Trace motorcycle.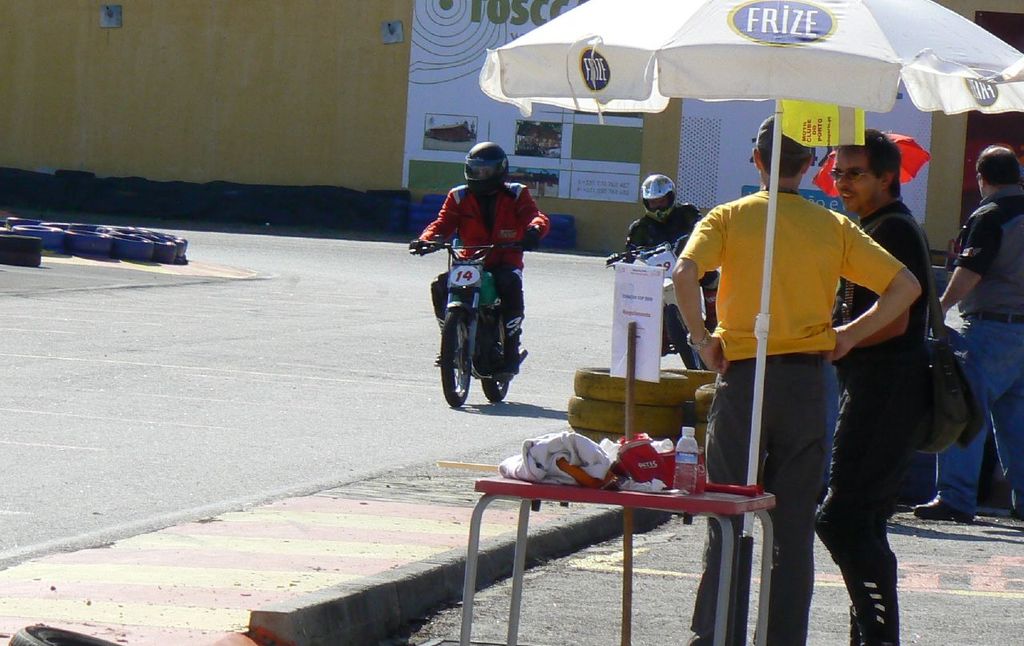
Traced to (409, 241, 526, 410).
